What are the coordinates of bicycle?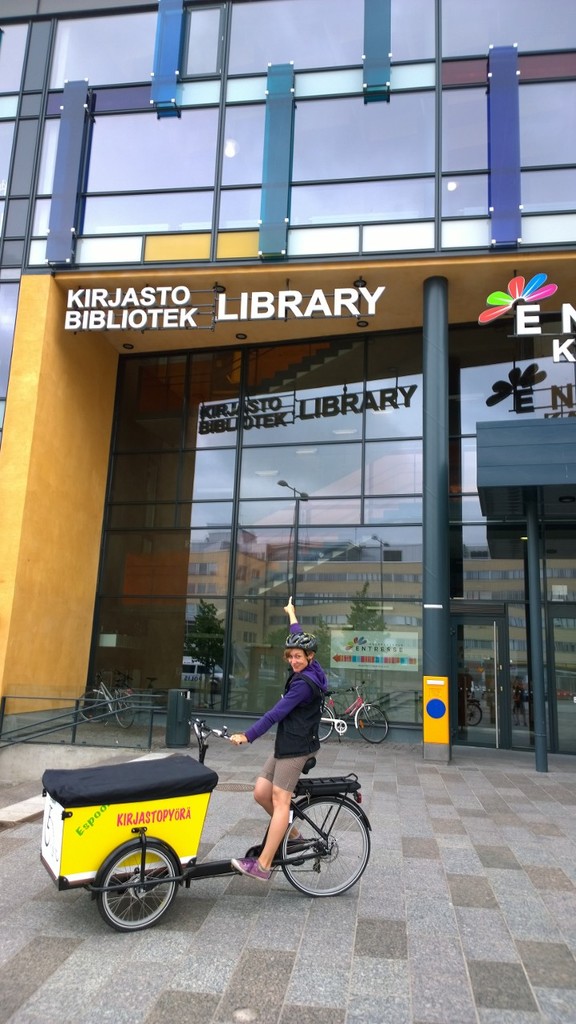
[left=78, top=674, right=143, bottom=739].
